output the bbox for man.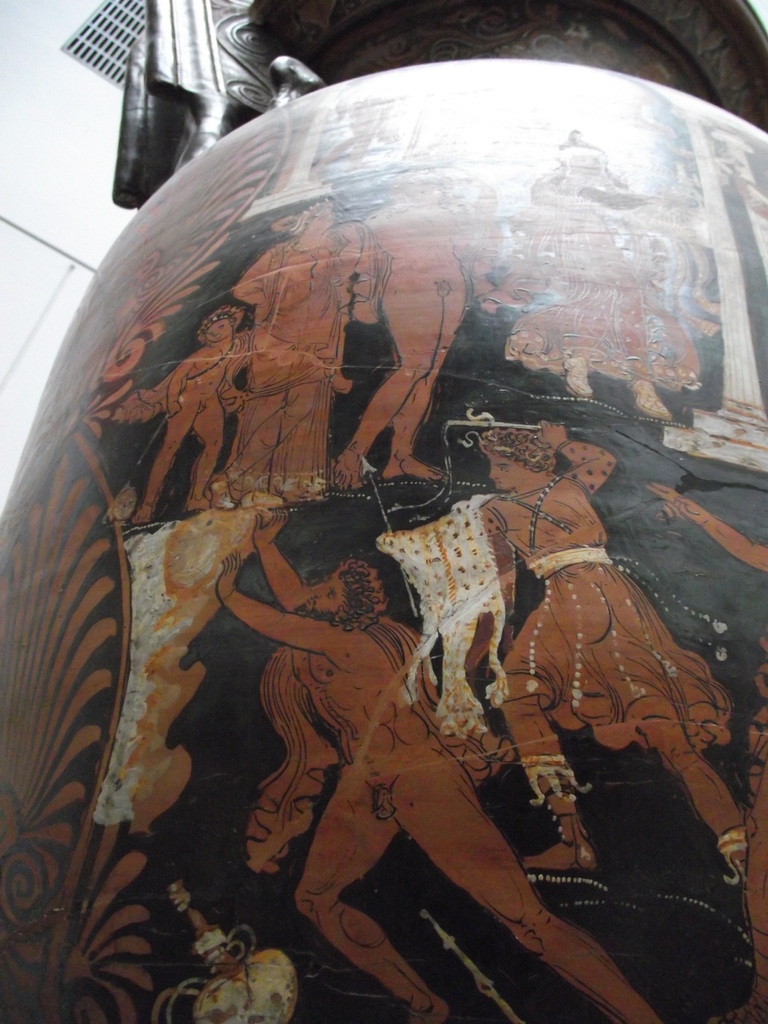
{"left": 465, "top": 421, "right": 742, "bottom": 888}.
